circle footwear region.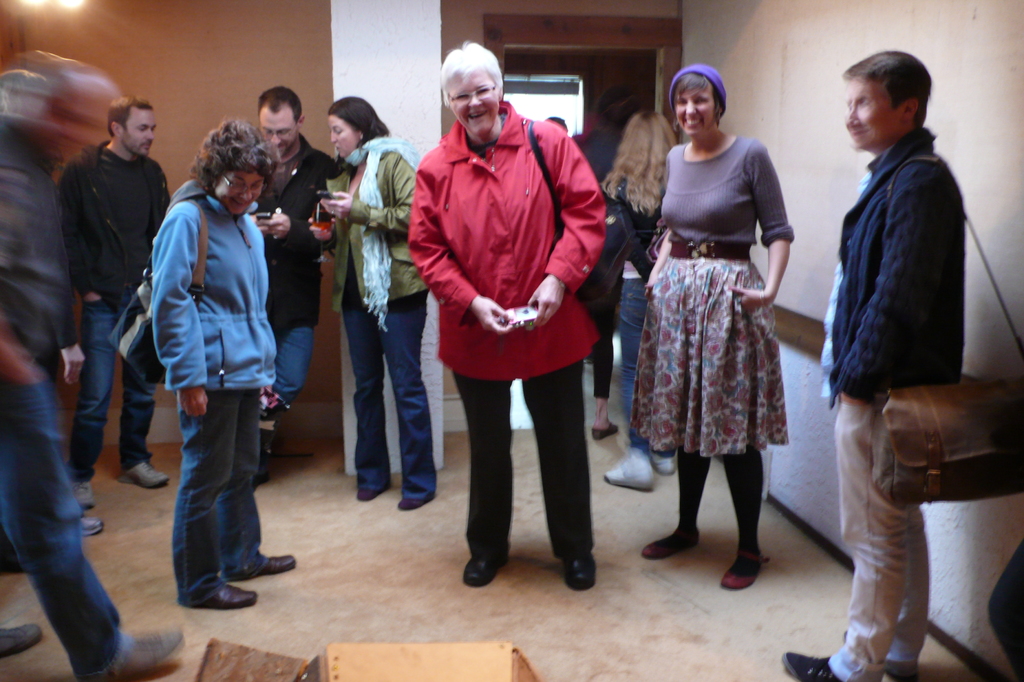
Region: 648:450:675:477.
